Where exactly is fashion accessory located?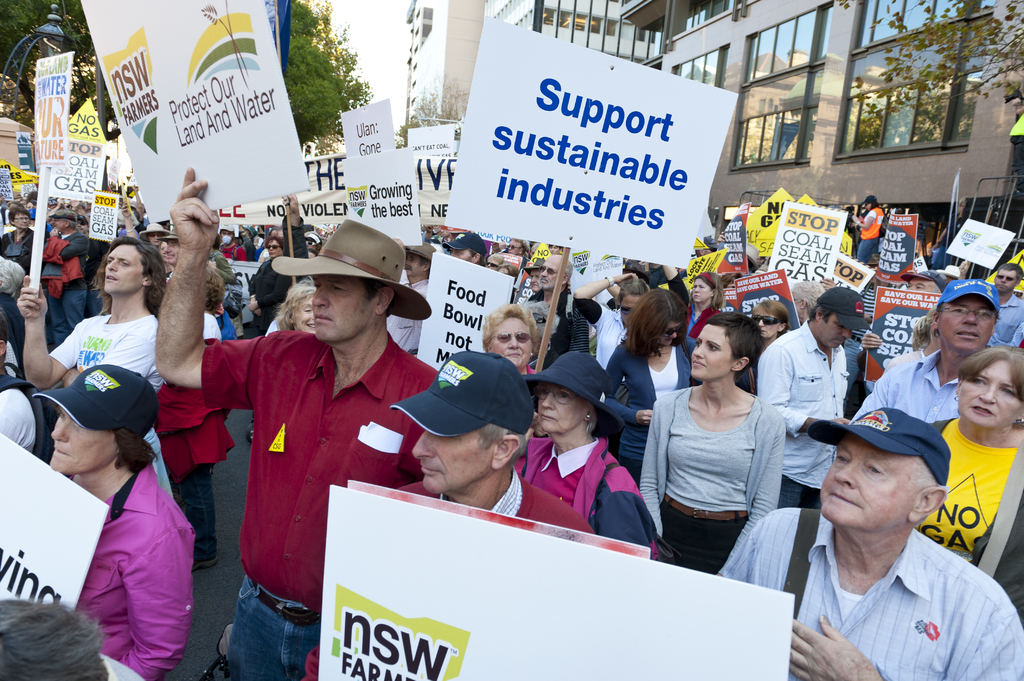
Its bounding box is x1=485, y1=261, x2=496, y2=268.
